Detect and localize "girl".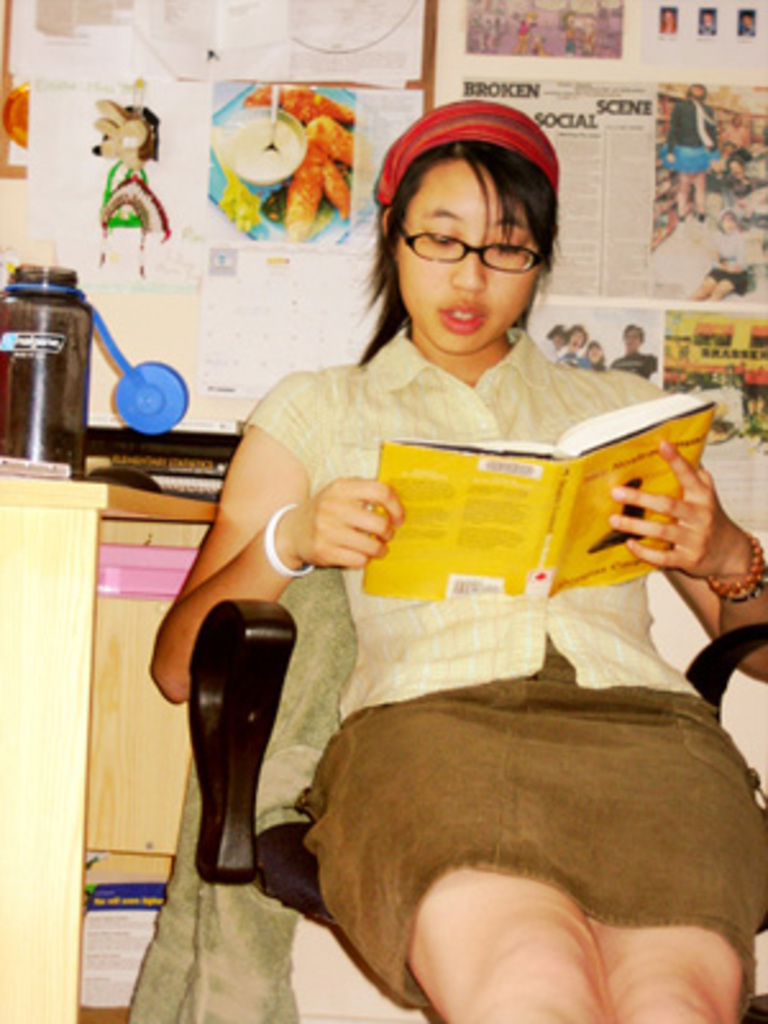
Localized at bbox=[151, 97, 765, 1021].
